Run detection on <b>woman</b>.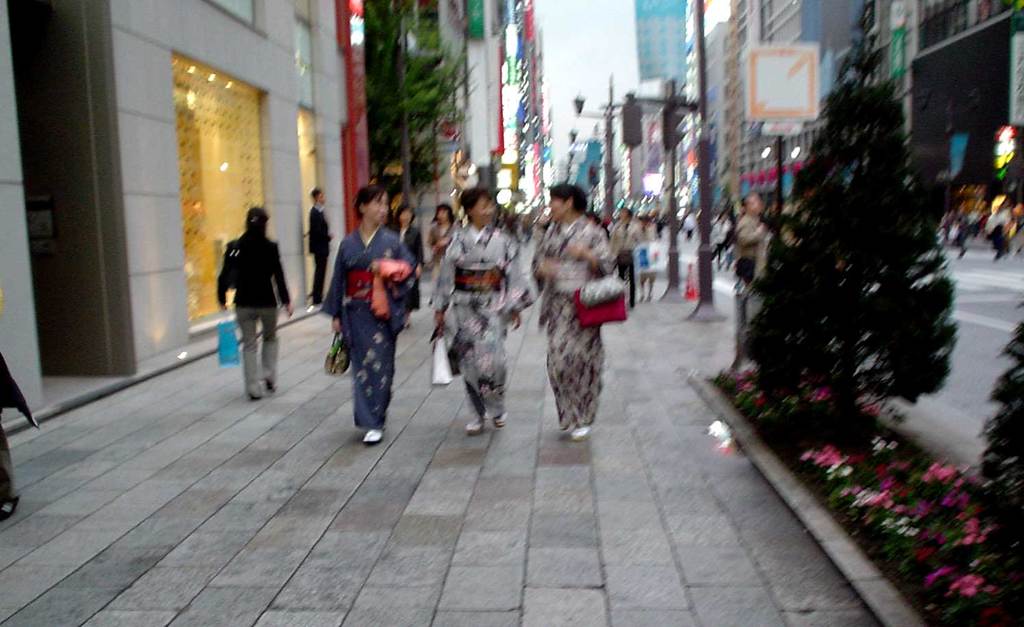
Result: [384, 204, 424, 328].
